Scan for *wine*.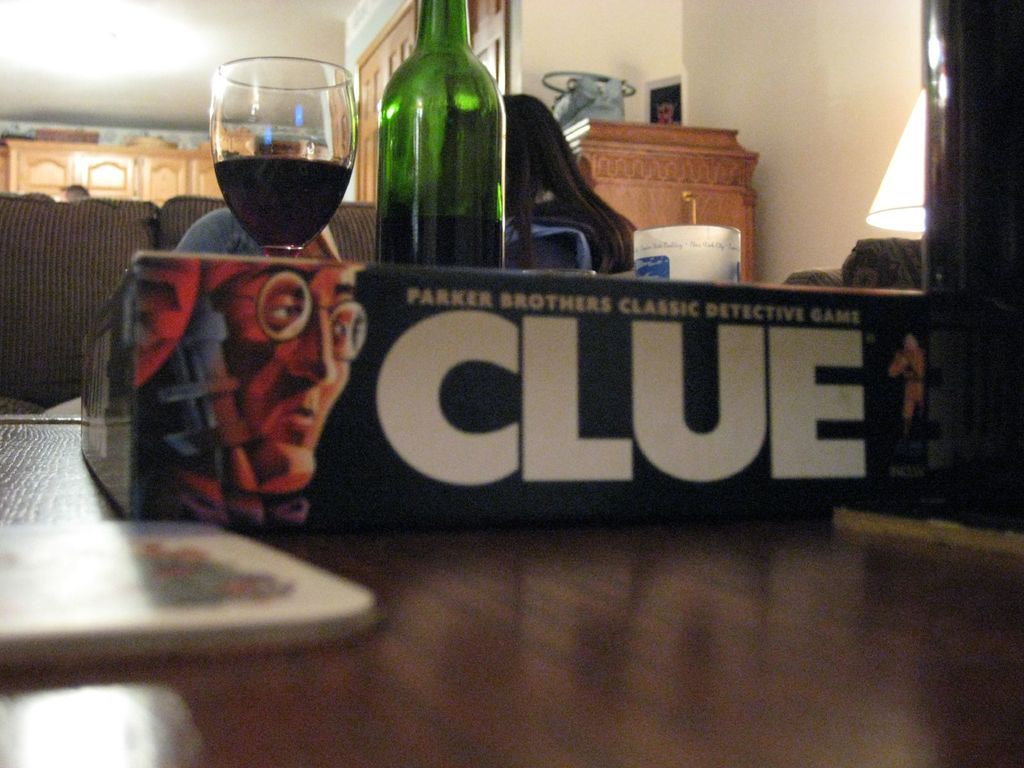
Scan result: <box>214,156,351,259</box>.
